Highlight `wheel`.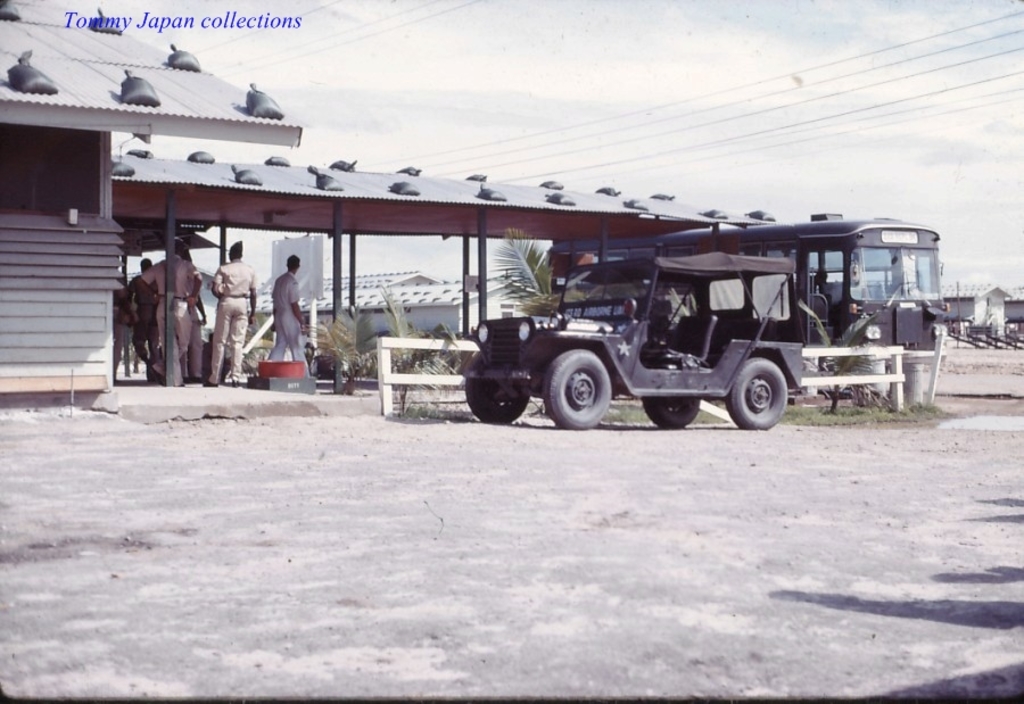
Highlighted region: [727, 351, 788, 432].
